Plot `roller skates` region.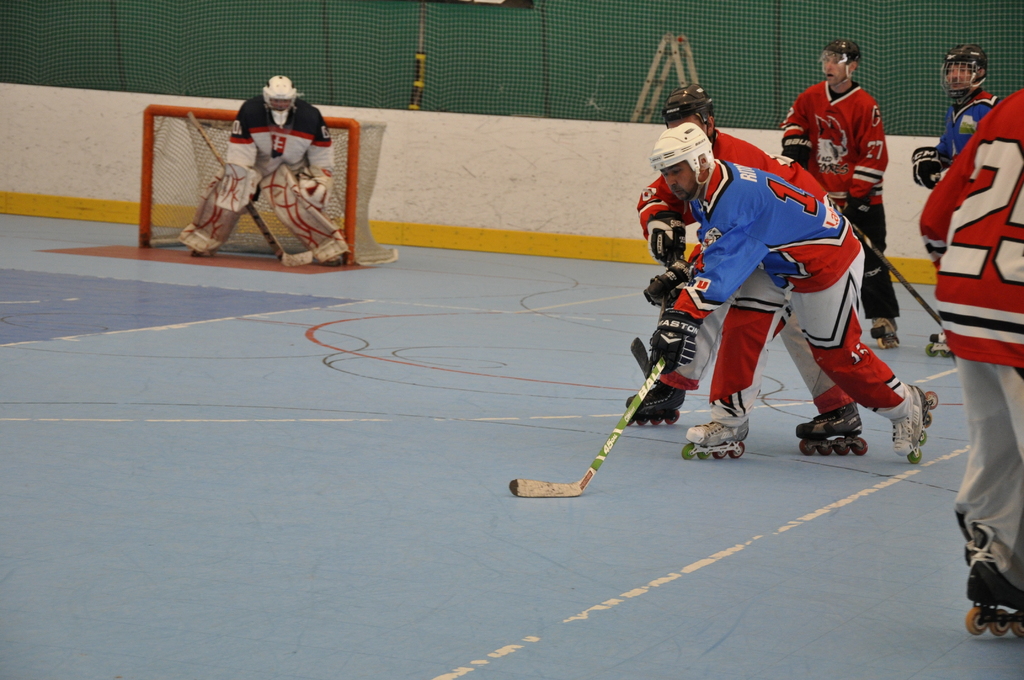
Plotted at <box>680,417,751,461</box>.
